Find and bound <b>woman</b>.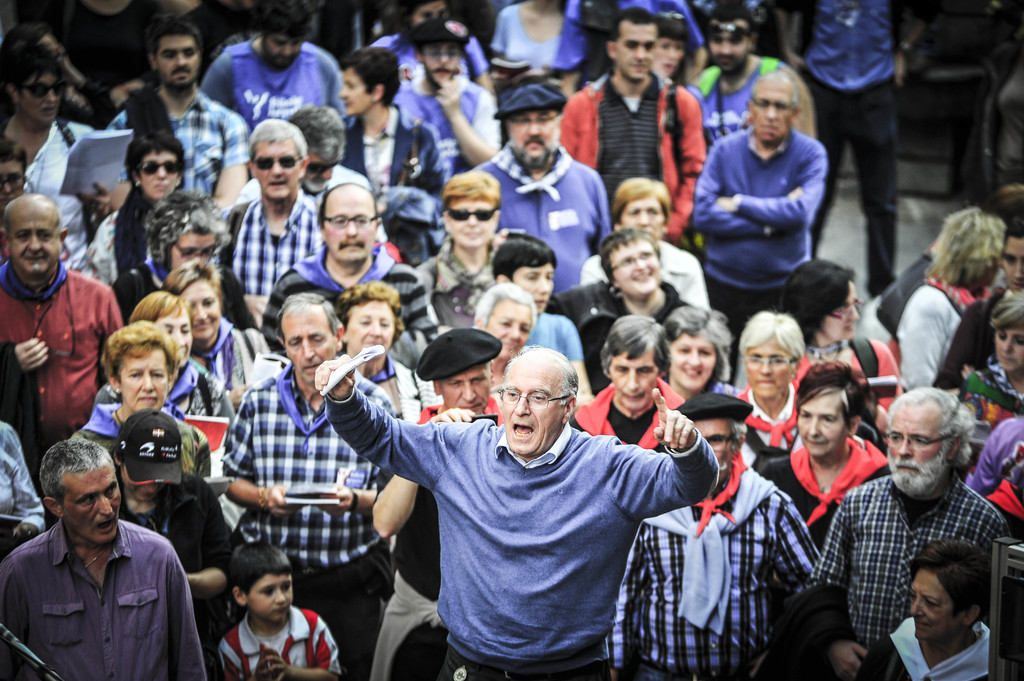
Bound: x1=0 y1=422 x2=52 y2=567.
